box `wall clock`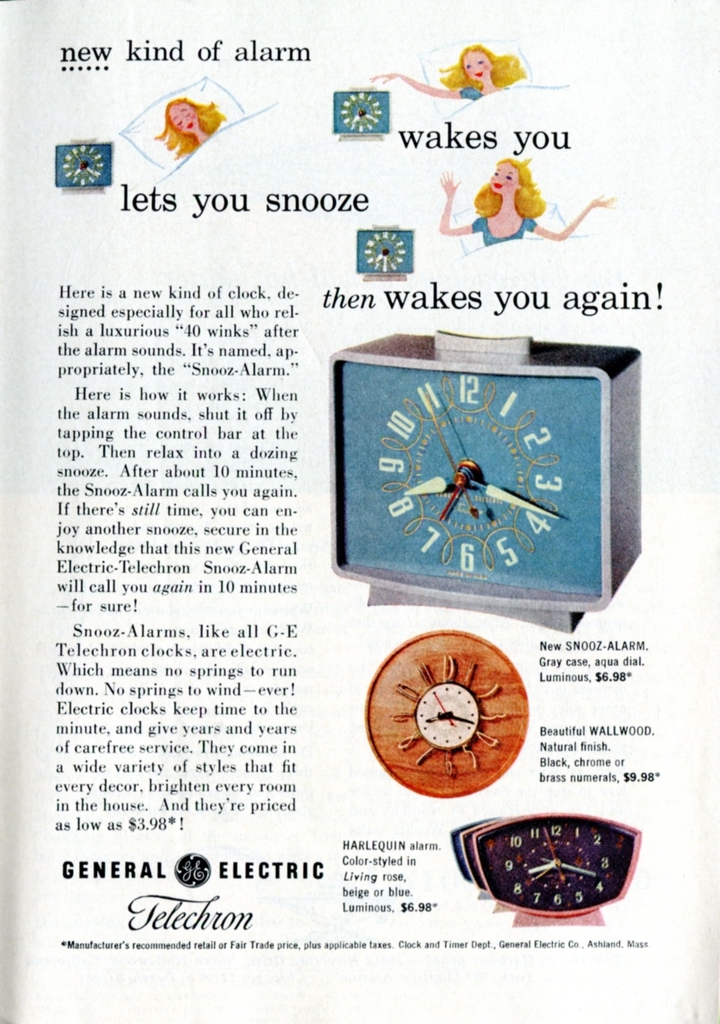
{"left": 351, "top": 346, "right": 618, "bottom": 624}
